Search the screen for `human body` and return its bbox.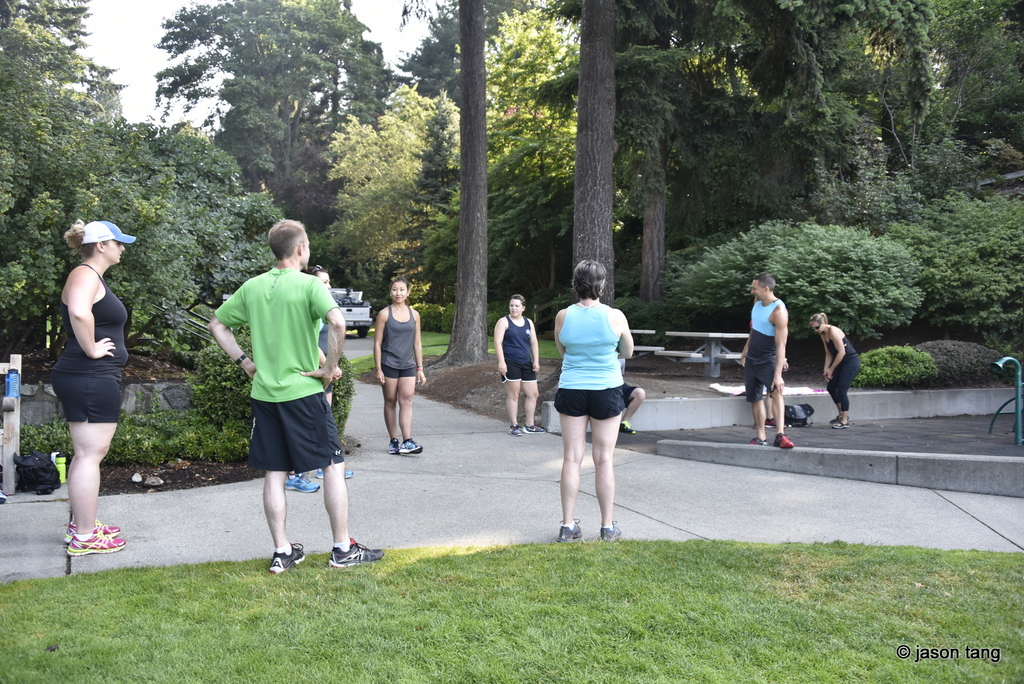
Found: x1=207, y1=217, x2=384, y2=558.
